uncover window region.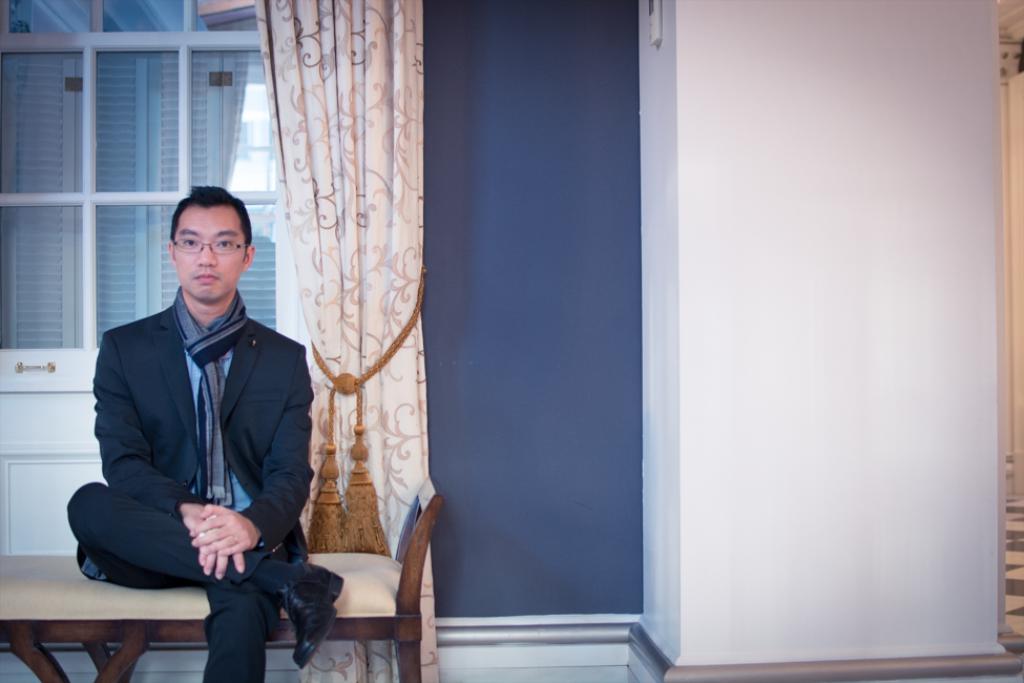
Uncovered: bbox(2, 35, 278, 351).
